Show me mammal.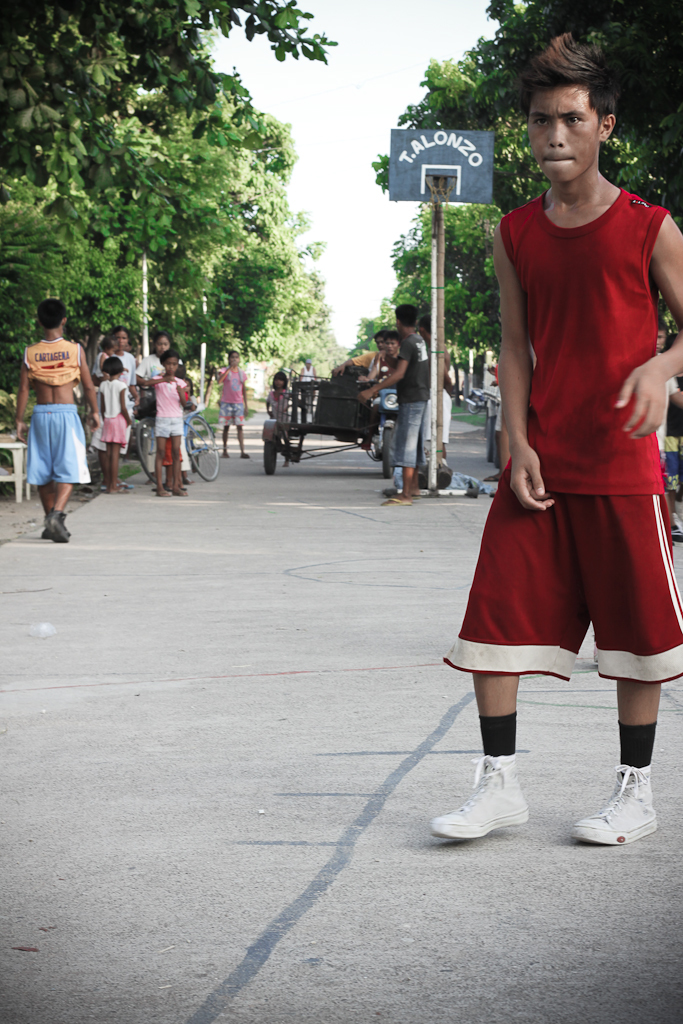
mammal is here: (359, 301, 431, 509).
